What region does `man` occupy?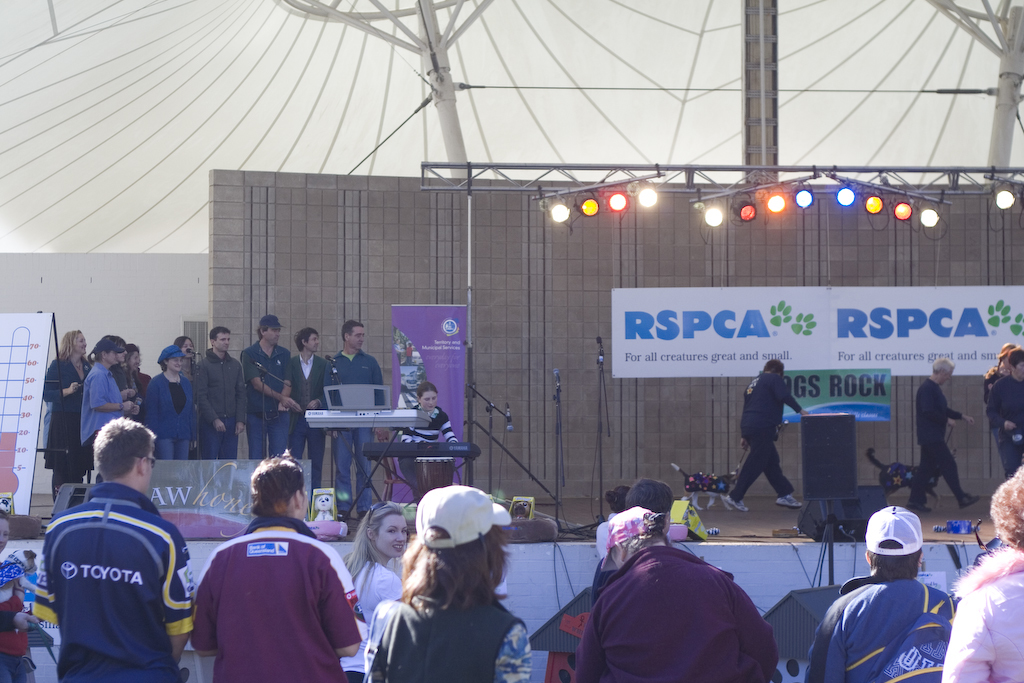
bbox=[33, 405, 200, 680].
